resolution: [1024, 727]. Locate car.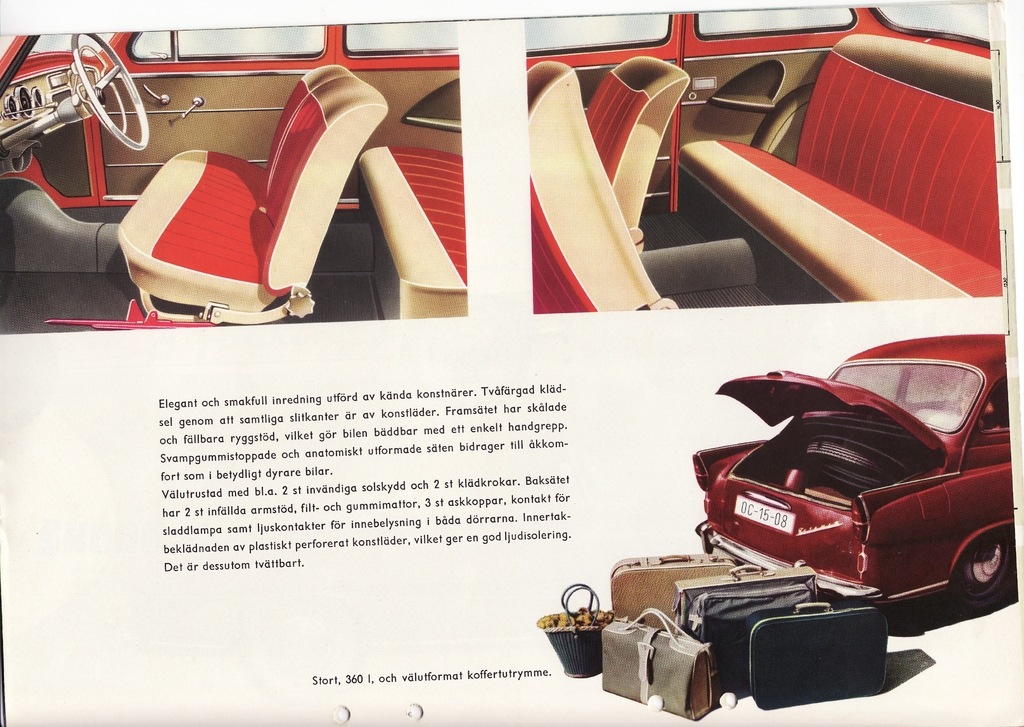
(x1=689, y1=329, x2=1018, y2=602).
